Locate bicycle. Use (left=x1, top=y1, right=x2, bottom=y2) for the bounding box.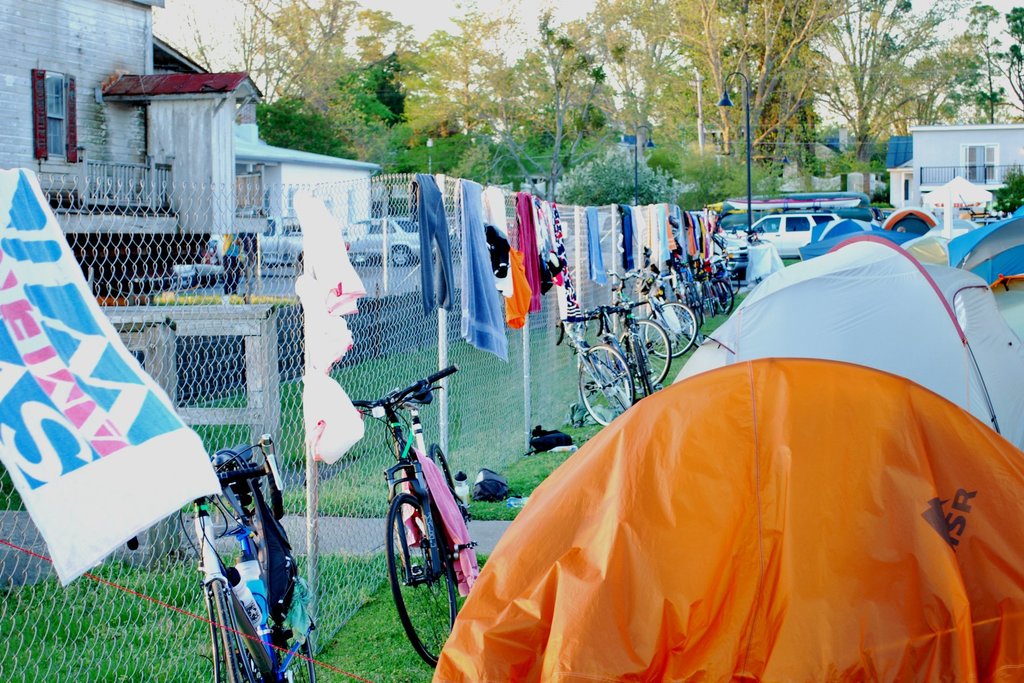
(left=598, top=296, right=685, bottom=391).
